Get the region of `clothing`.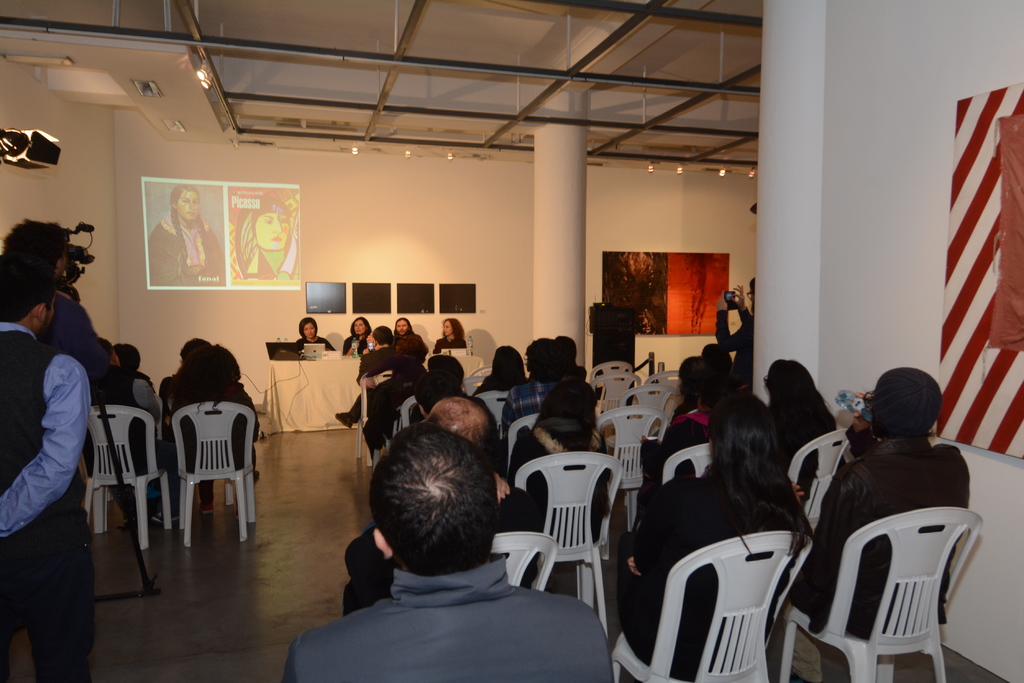
pyautogui.locateOnScreen(783, 426, 975, 681).
